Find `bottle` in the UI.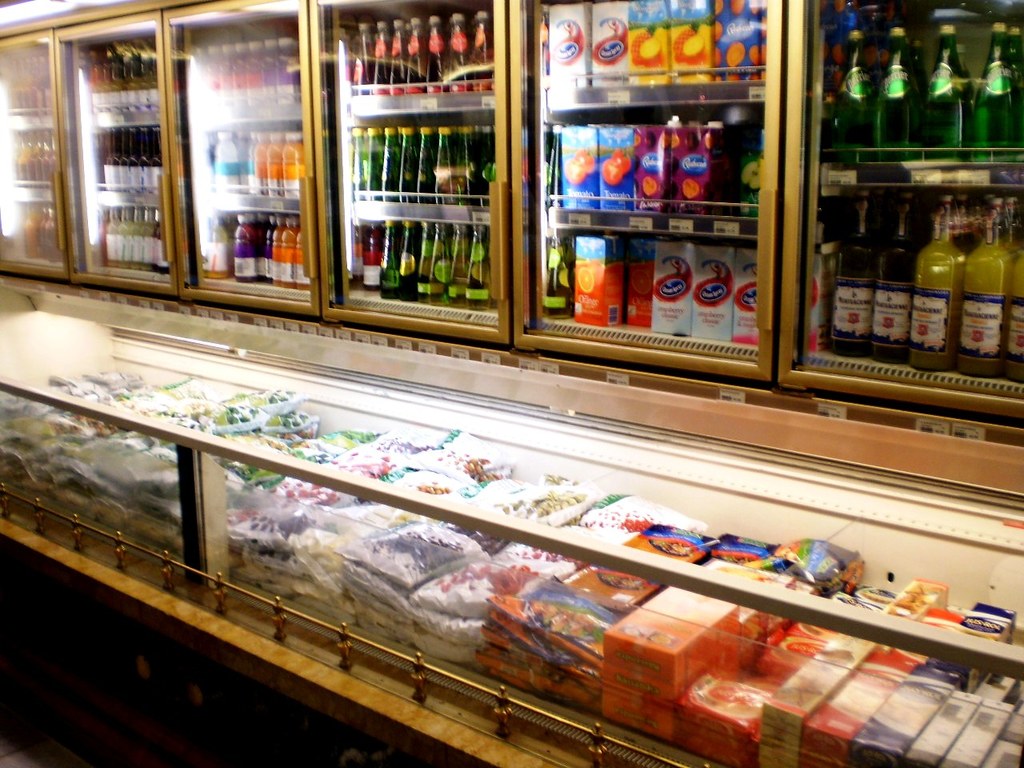
UI element at x1=461, y1=230, x2=493, y2=307.
